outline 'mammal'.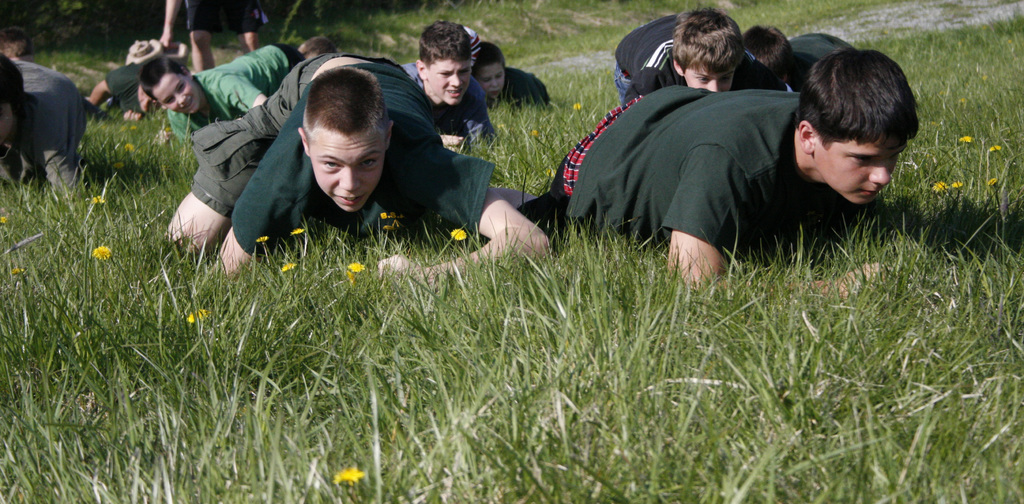
Outline: (300,38,336,63).
